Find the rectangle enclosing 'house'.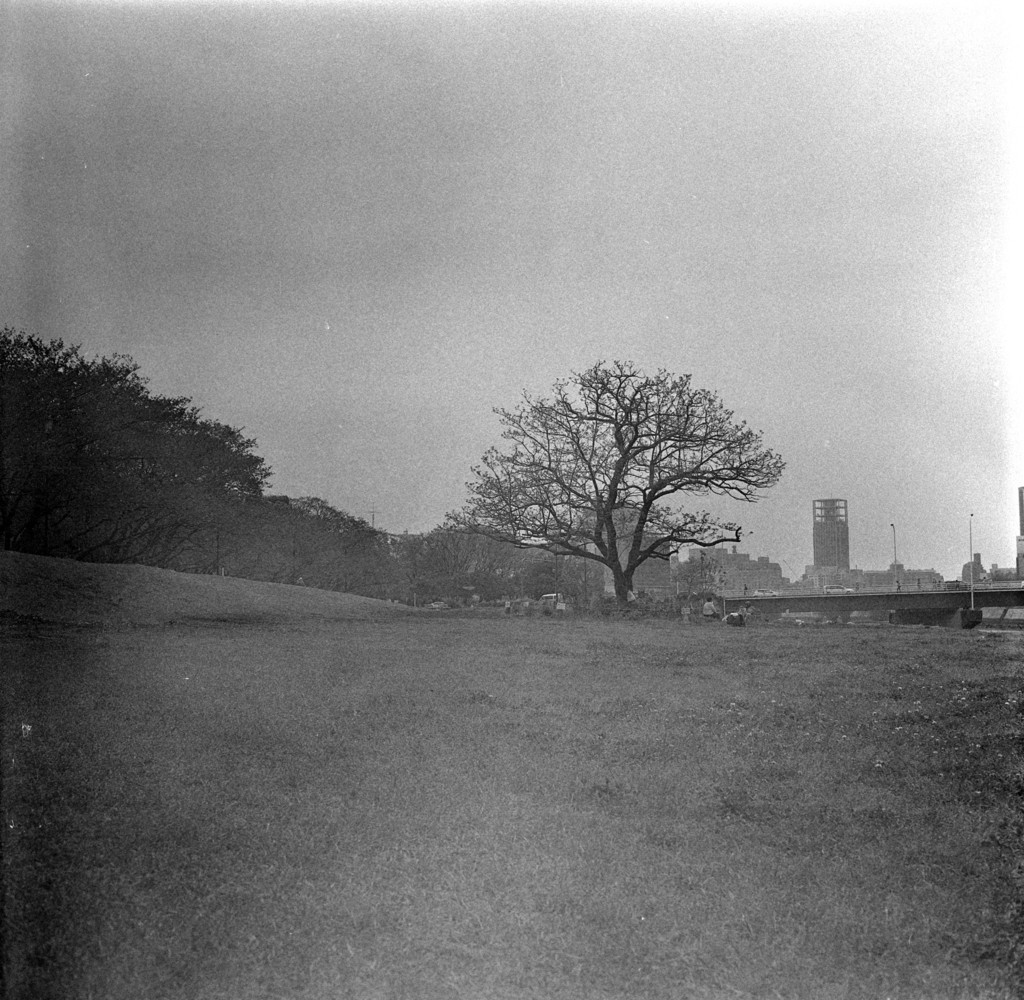
x1=704, y1=539, x2=801, y2=592.
